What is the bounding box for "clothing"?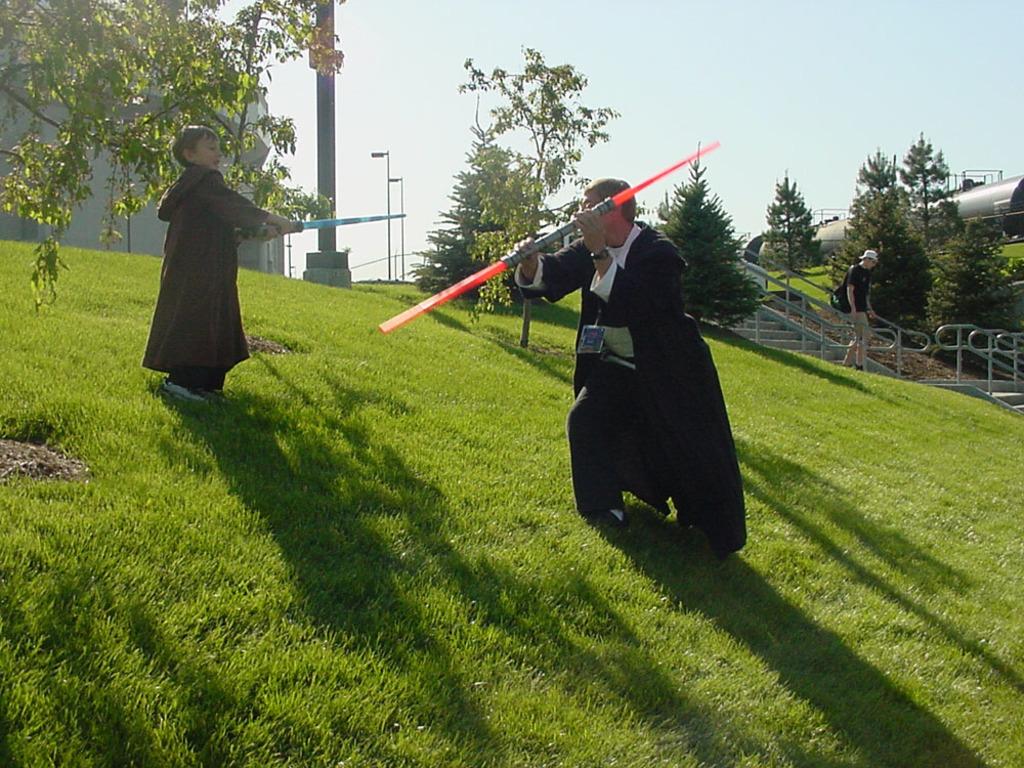
[left=548, top=190, right=741, bottom=557].
